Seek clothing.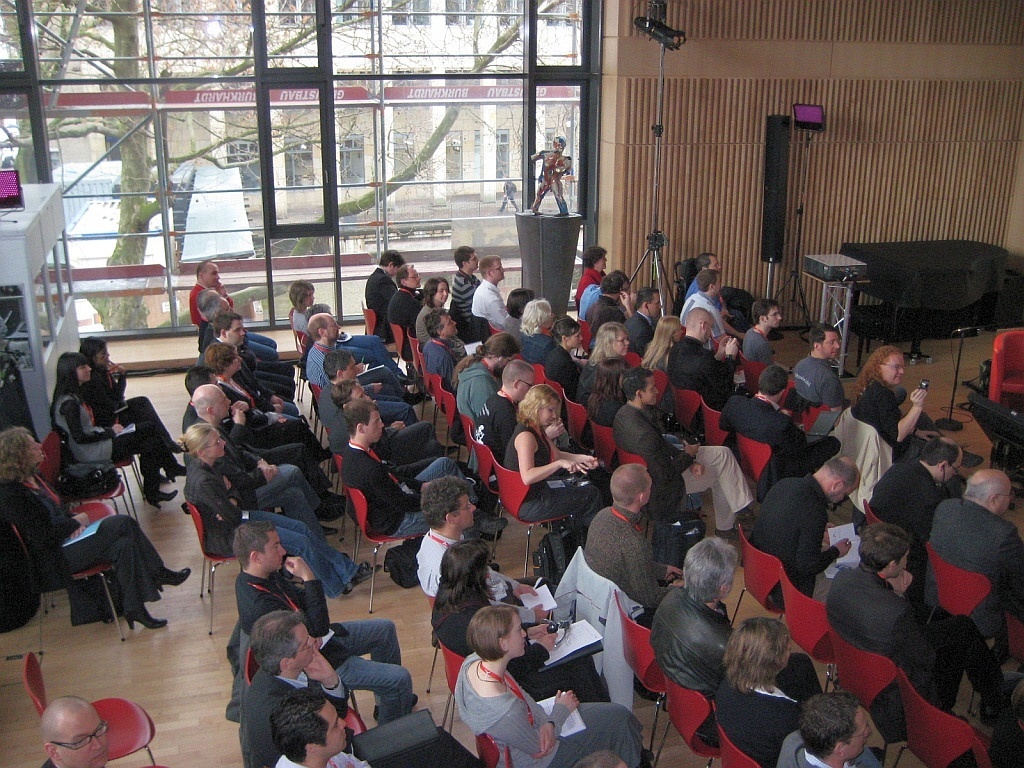
bbox=(189, 282, 275, 357).
